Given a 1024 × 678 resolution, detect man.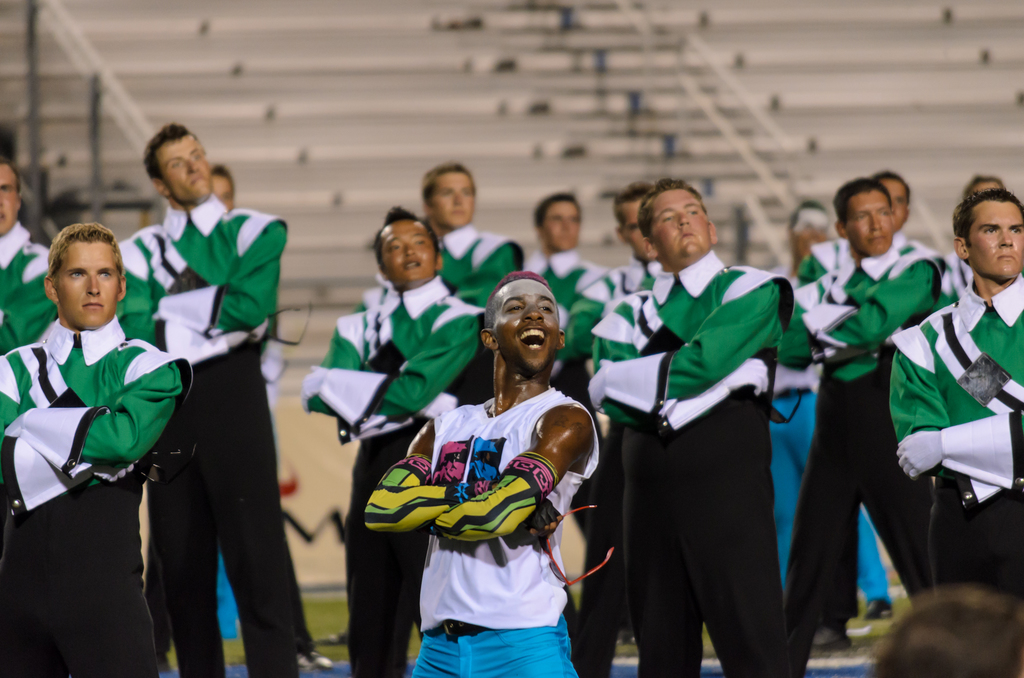
{"left": 353, "top": 270, "right": 609, "bottom": 677}.
